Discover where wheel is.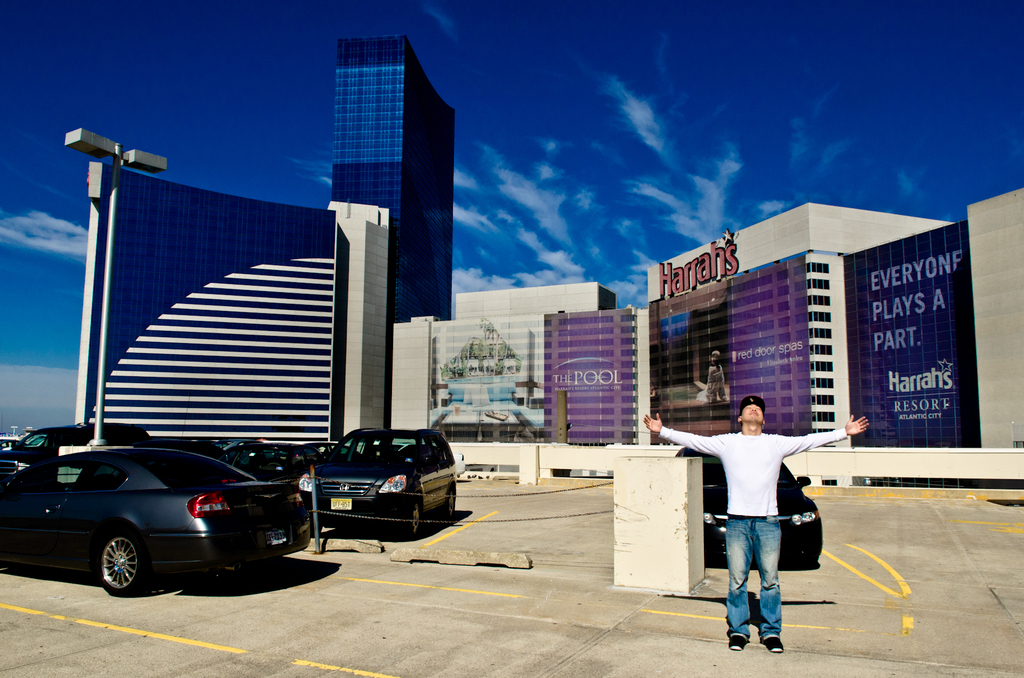
Discovered at locate(445, 488, 455, 524).
